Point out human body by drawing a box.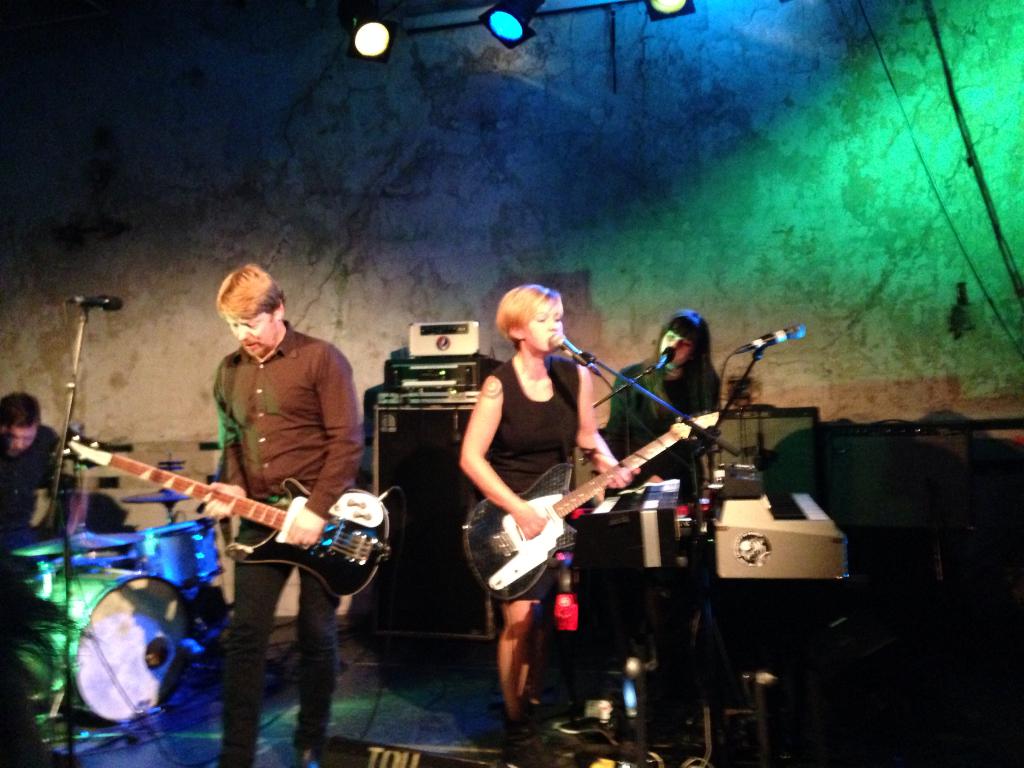
box(456, 278, 629, 726).
